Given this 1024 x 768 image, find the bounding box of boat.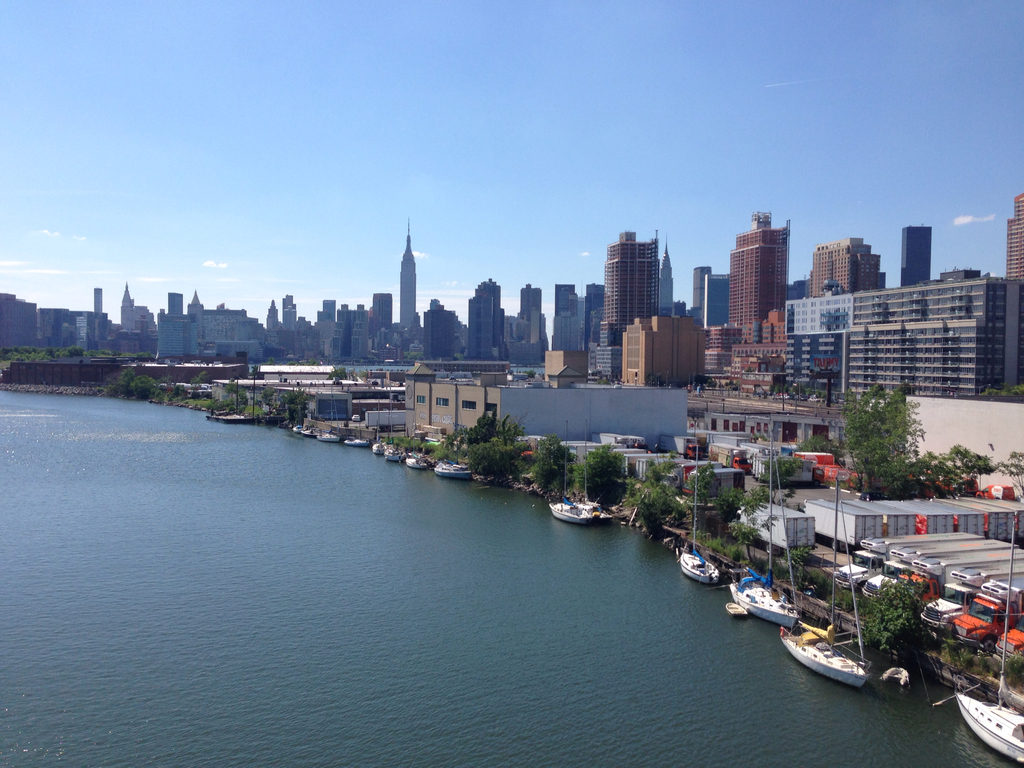
{"left": 383, "top": 447, "right": 399, "bottom": 460}.
